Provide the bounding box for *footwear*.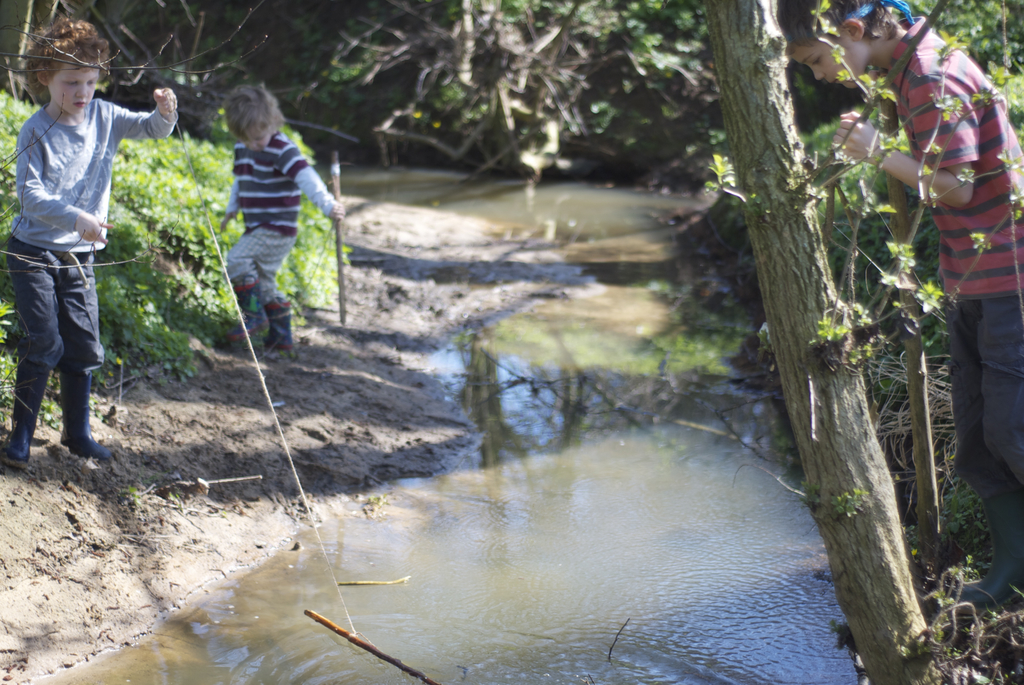
rect(260, 303, 293, 357).
